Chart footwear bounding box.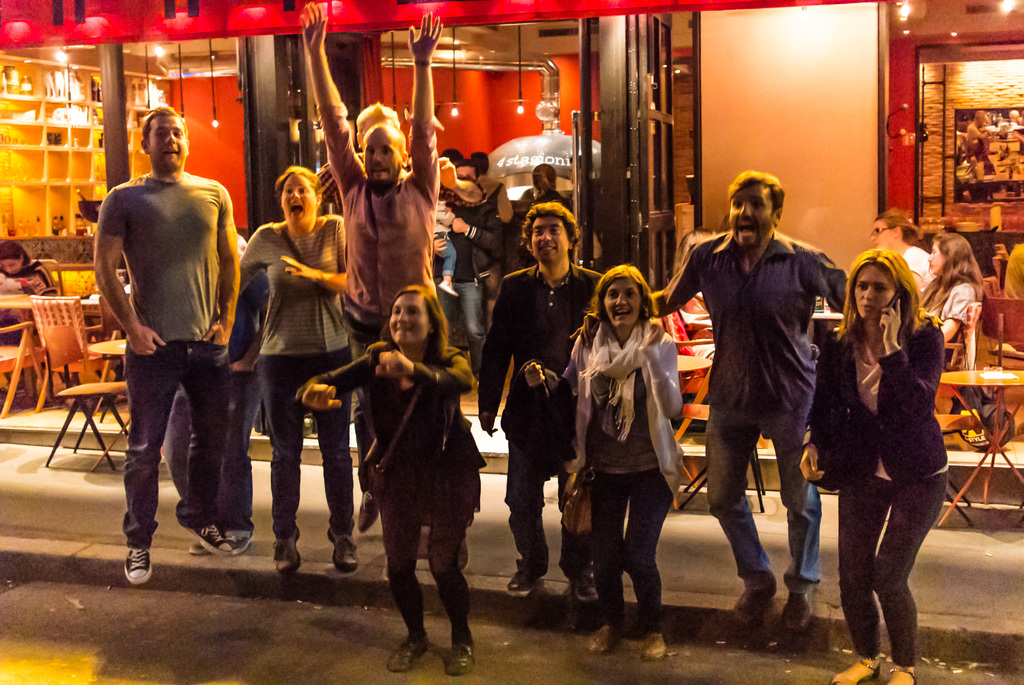
Charted: 783,593,819,631.
